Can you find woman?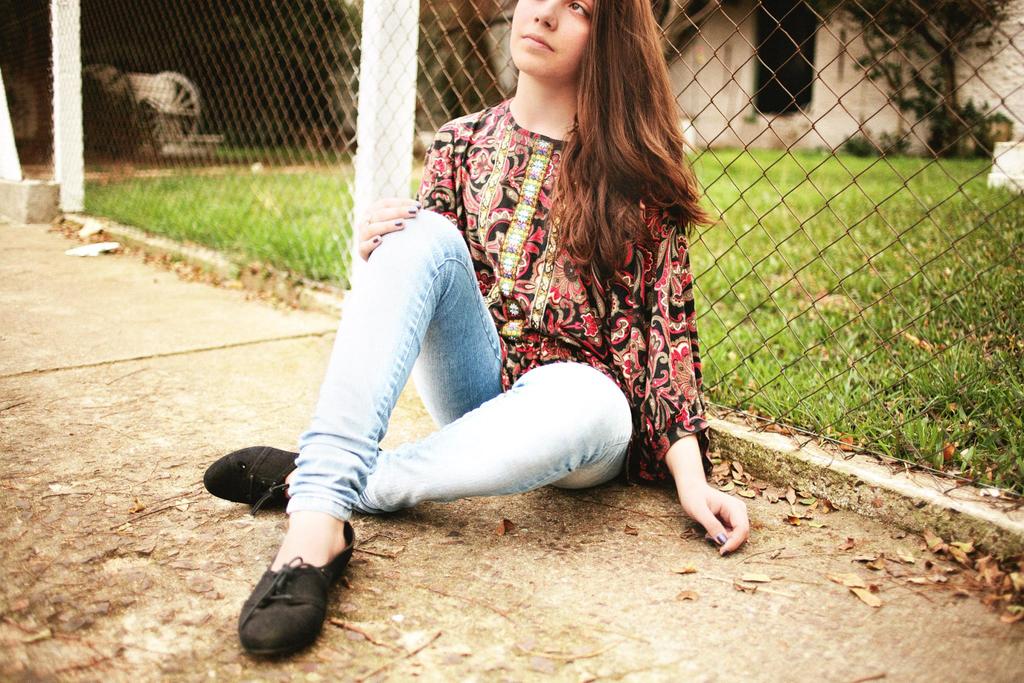
Yes, bounding box: box=[247, 11, 751, 645].
